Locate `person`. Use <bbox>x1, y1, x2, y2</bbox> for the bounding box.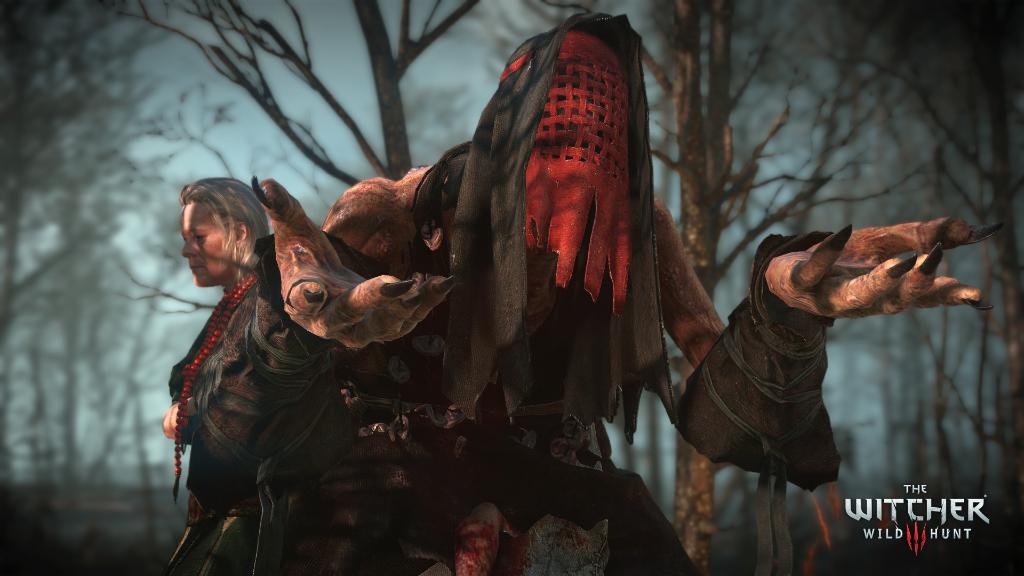
<bbox>272, 40, 839, 575</bbox>.
